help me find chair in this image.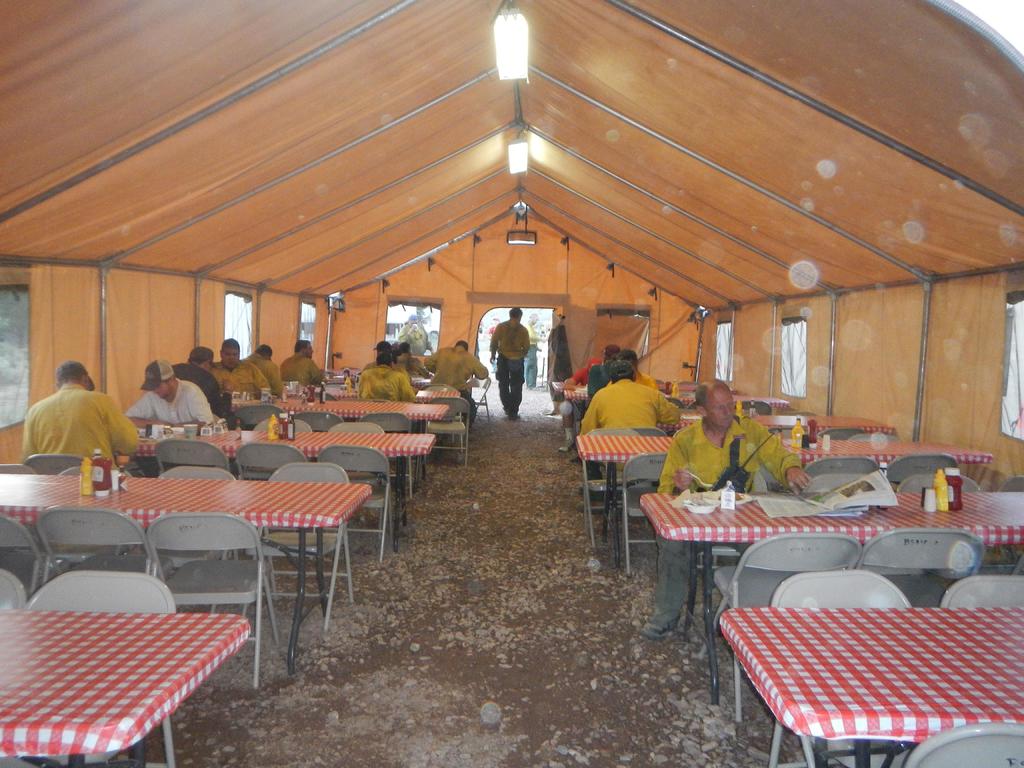
Found it: bbox=[899, 471, 979, 491].
